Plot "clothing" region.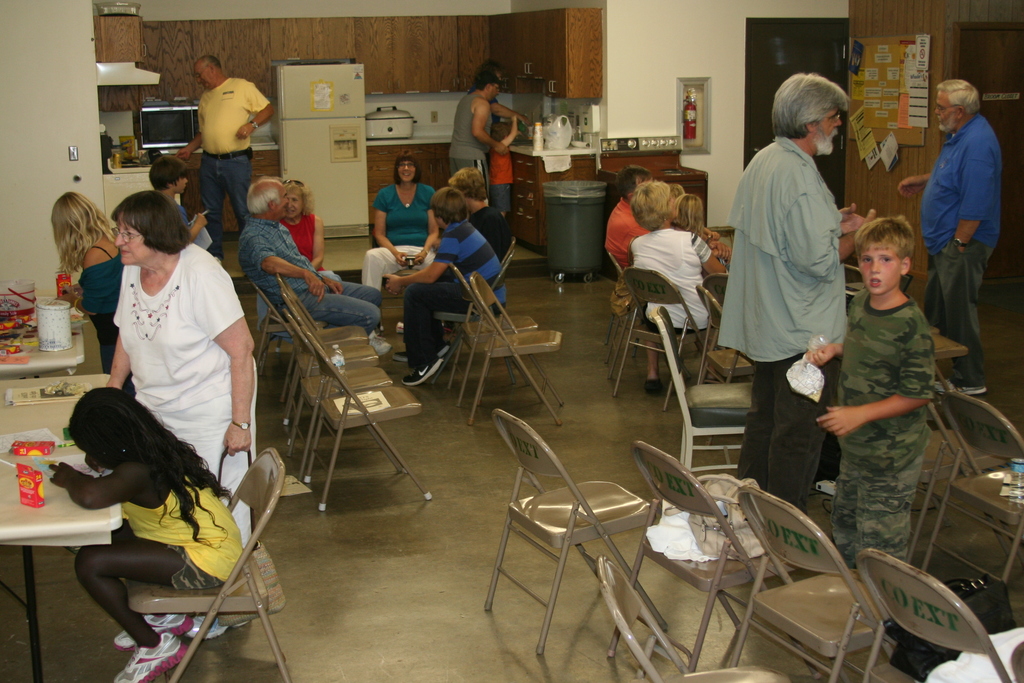
Plotted at detection(828, 462, 925, 583).
